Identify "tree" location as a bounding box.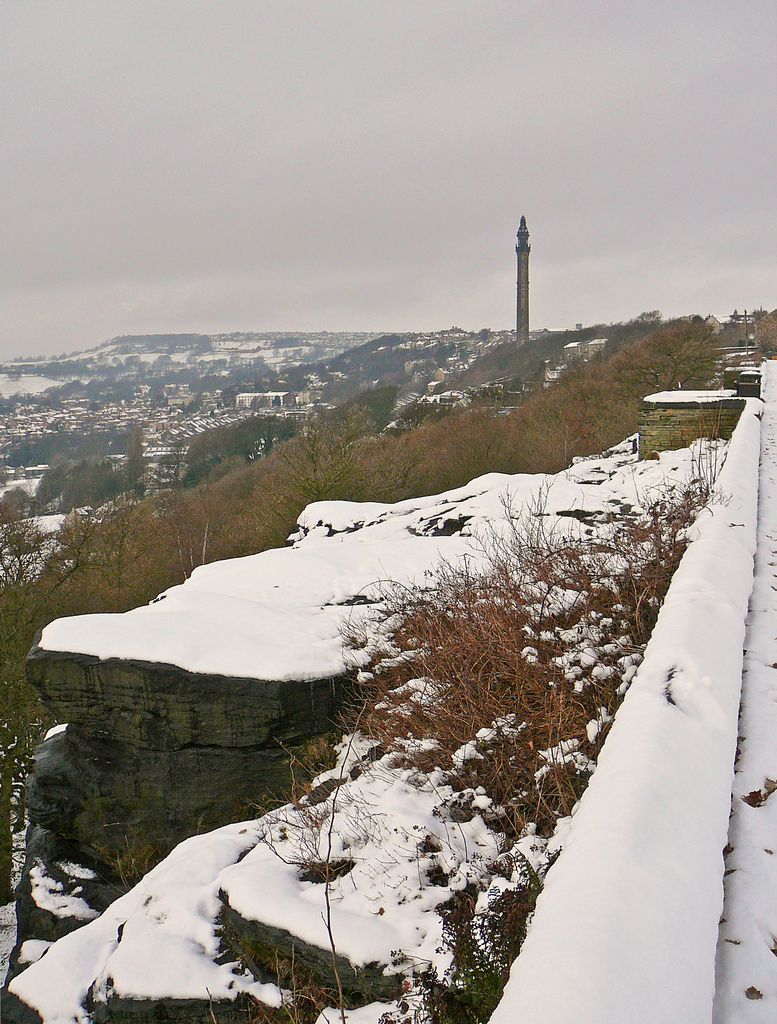
<region>0, 515, 122, 908</region>.
